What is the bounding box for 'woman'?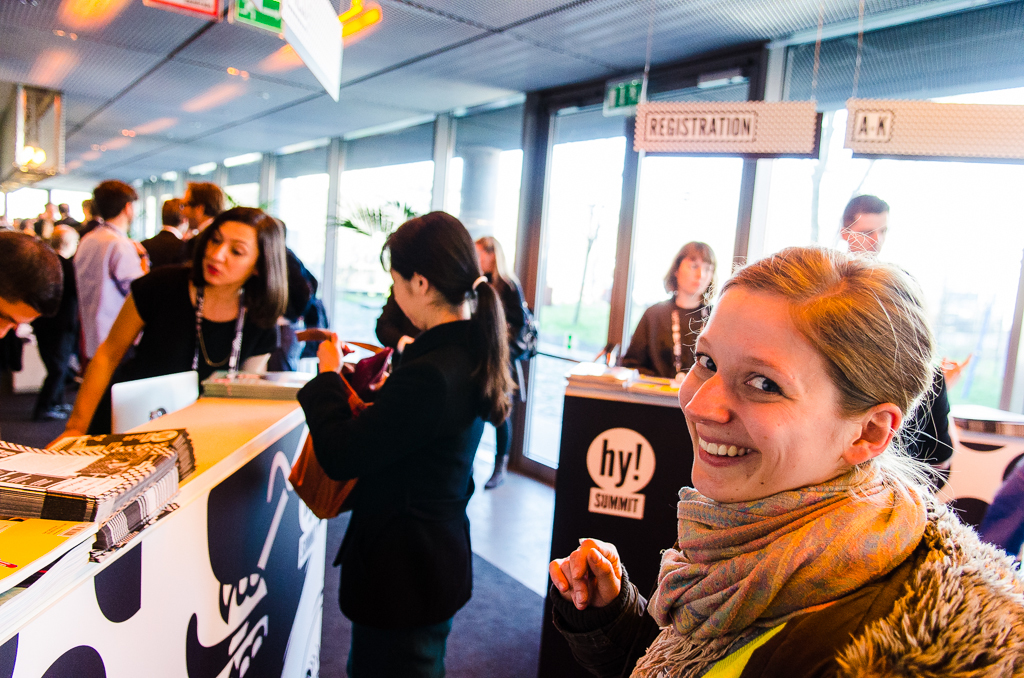
bbox=(46, 215, 288, 448).
